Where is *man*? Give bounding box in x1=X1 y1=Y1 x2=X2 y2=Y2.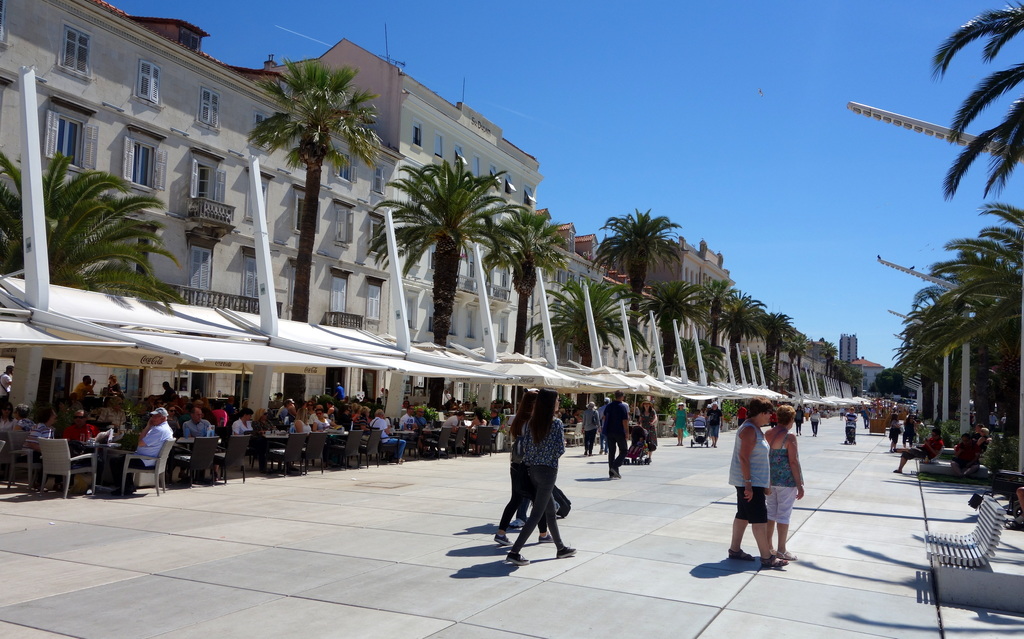
x1=484 y1=407 x2=501 y2=439.
